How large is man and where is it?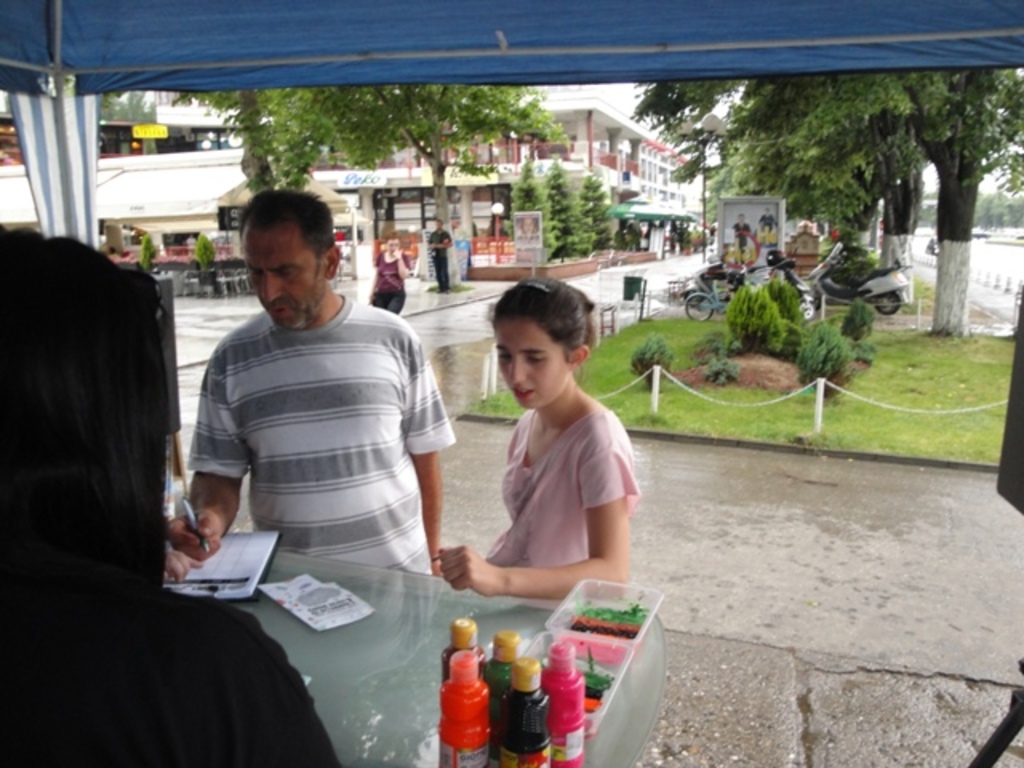
Bounding box: pyautogui.locateOnScreen(165, 179, 453, 603).
